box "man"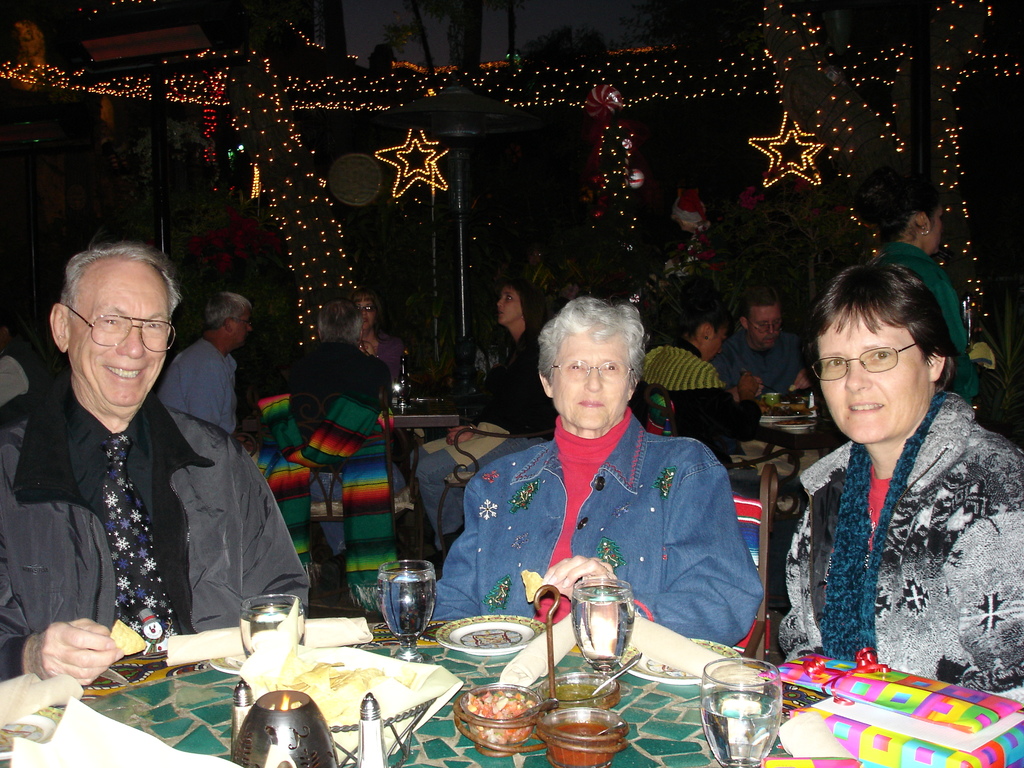
box=[619, 301, 753, 468]
